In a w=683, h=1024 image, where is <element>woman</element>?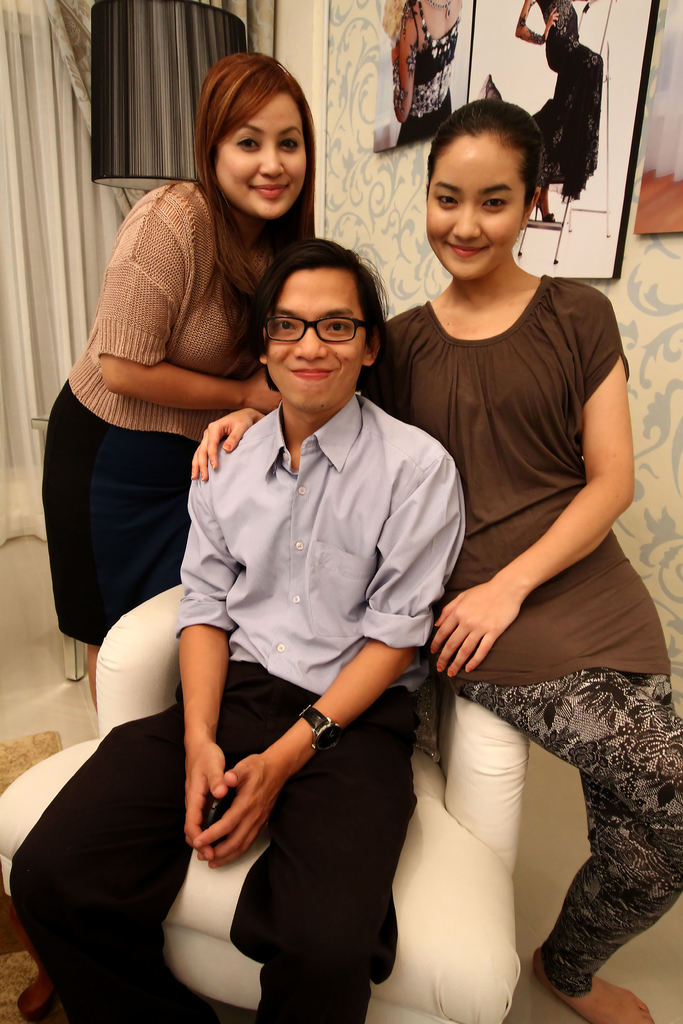
<bbox>506, 0, 611, 225</bbox>.
